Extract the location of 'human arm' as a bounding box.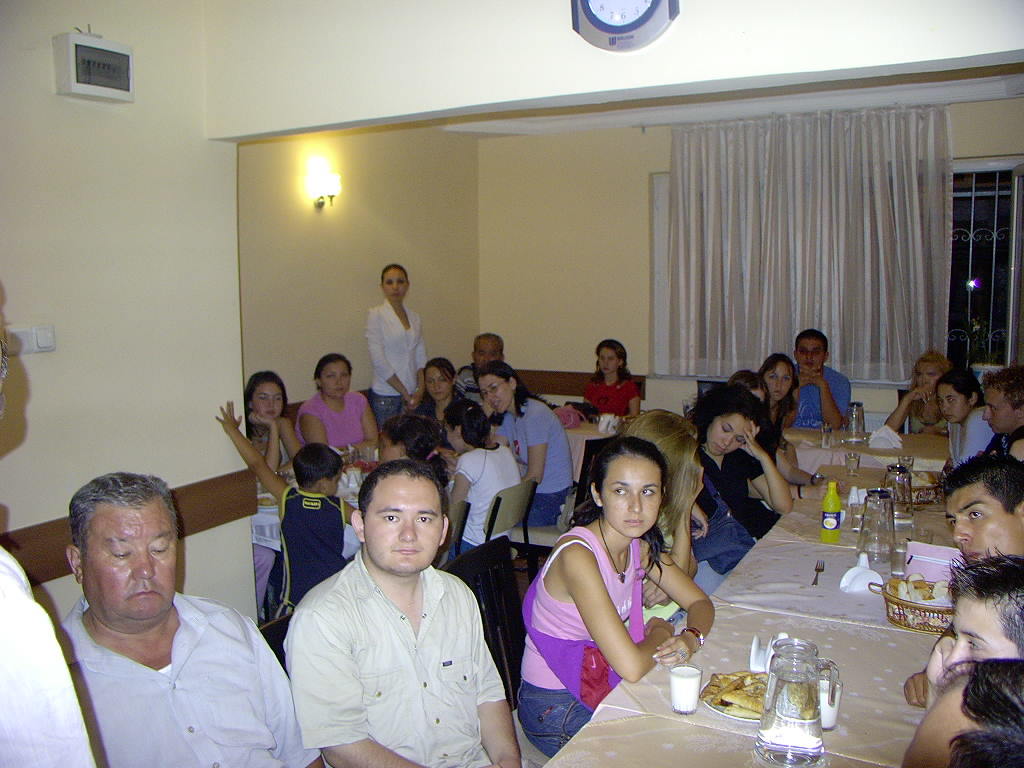
[342,497,355,524].
